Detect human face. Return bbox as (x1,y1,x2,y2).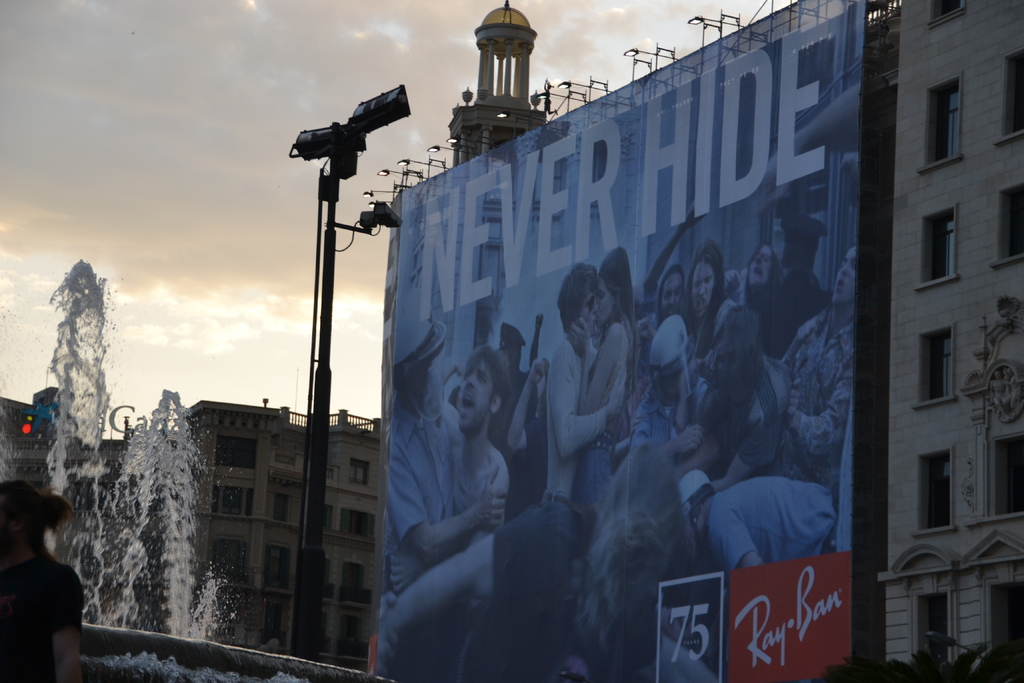
(833,251,855,297).
